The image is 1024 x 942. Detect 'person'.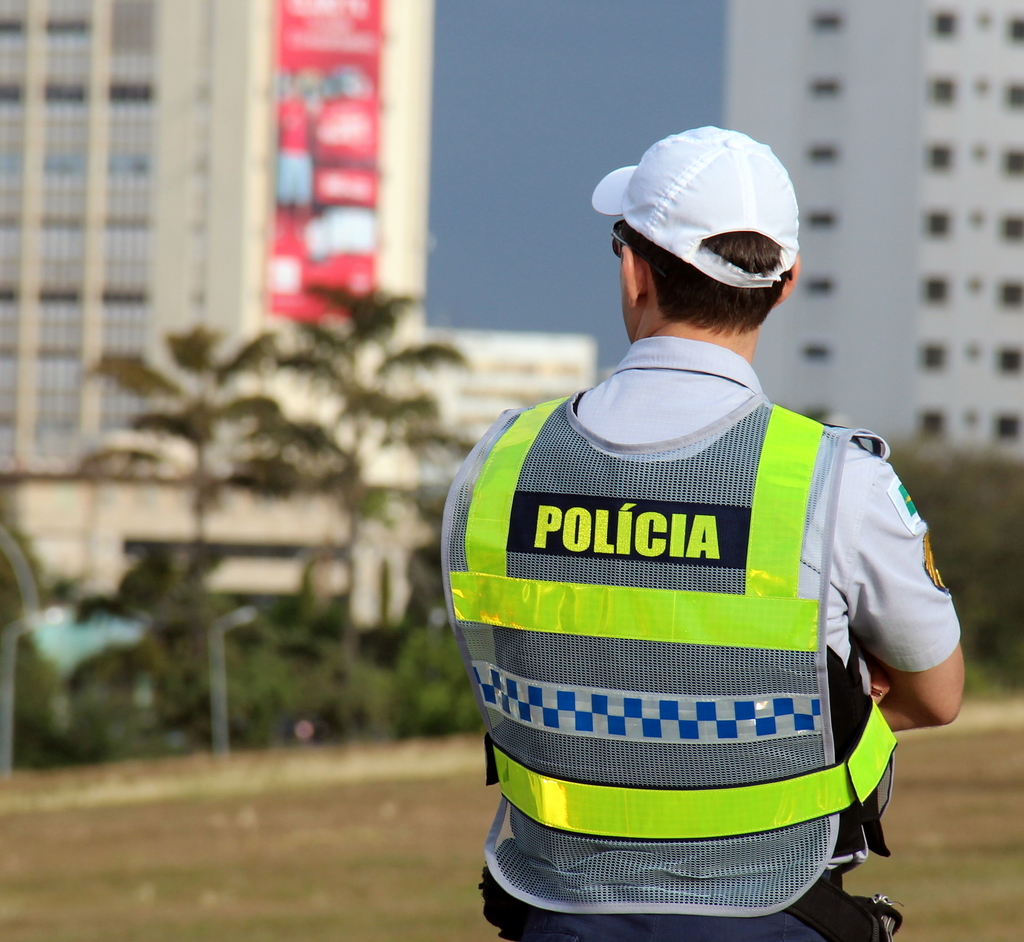
Detection: {"left": 424, "top": 145, "right": 934, "bottom": 937}.
